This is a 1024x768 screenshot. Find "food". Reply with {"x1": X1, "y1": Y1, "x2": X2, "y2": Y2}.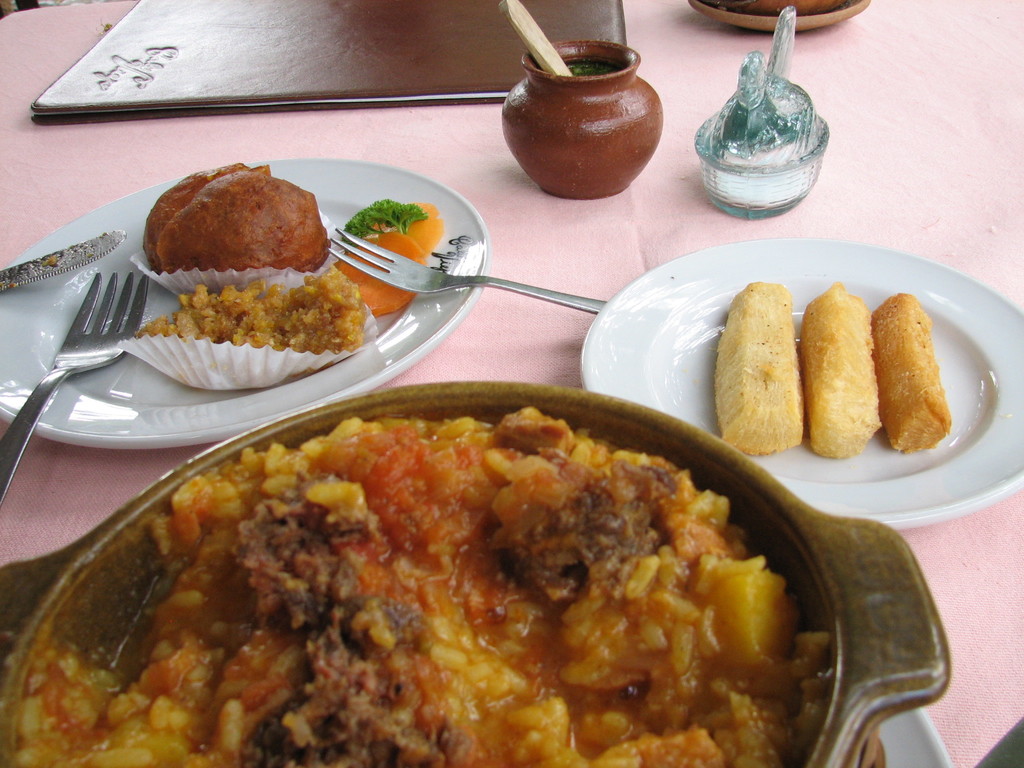
{"x1": 142, "y1": 161, "x2": 273, "y2": 264}.
